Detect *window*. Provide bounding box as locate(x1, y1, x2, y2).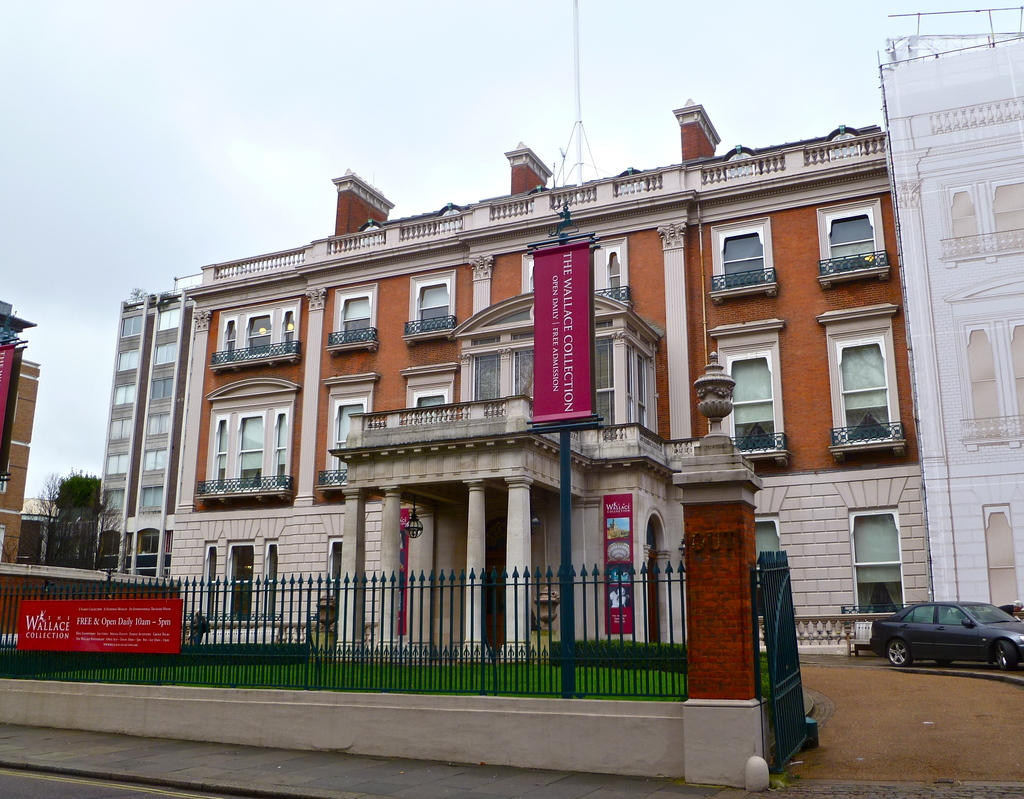
locate(849, 514, 907, 613).
